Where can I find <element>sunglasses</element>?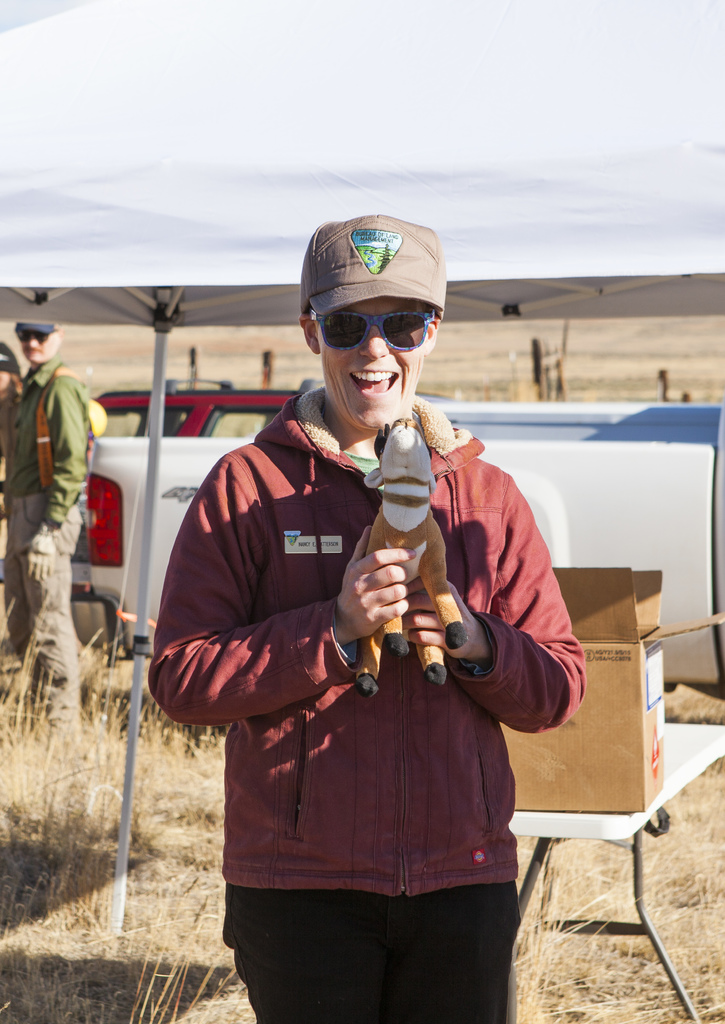
You can find it at <box>17,331,47,344</box>.
